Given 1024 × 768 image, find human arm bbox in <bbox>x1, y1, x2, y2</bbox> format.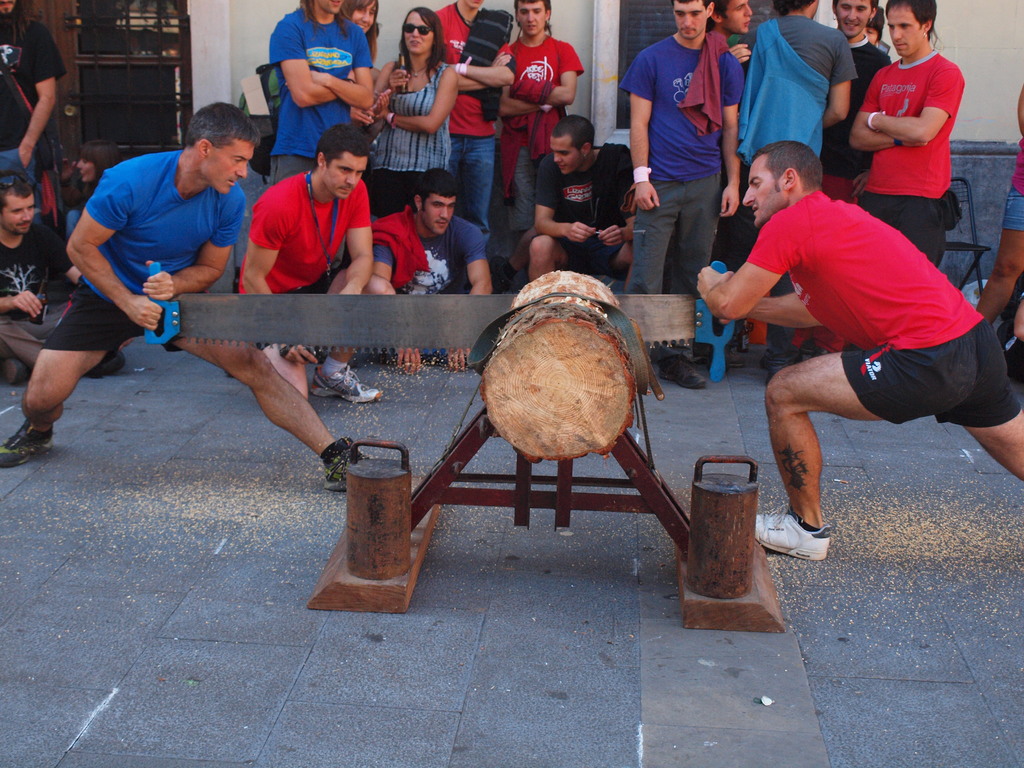
<bbox>68, 178, 161, 335</bbox>.
